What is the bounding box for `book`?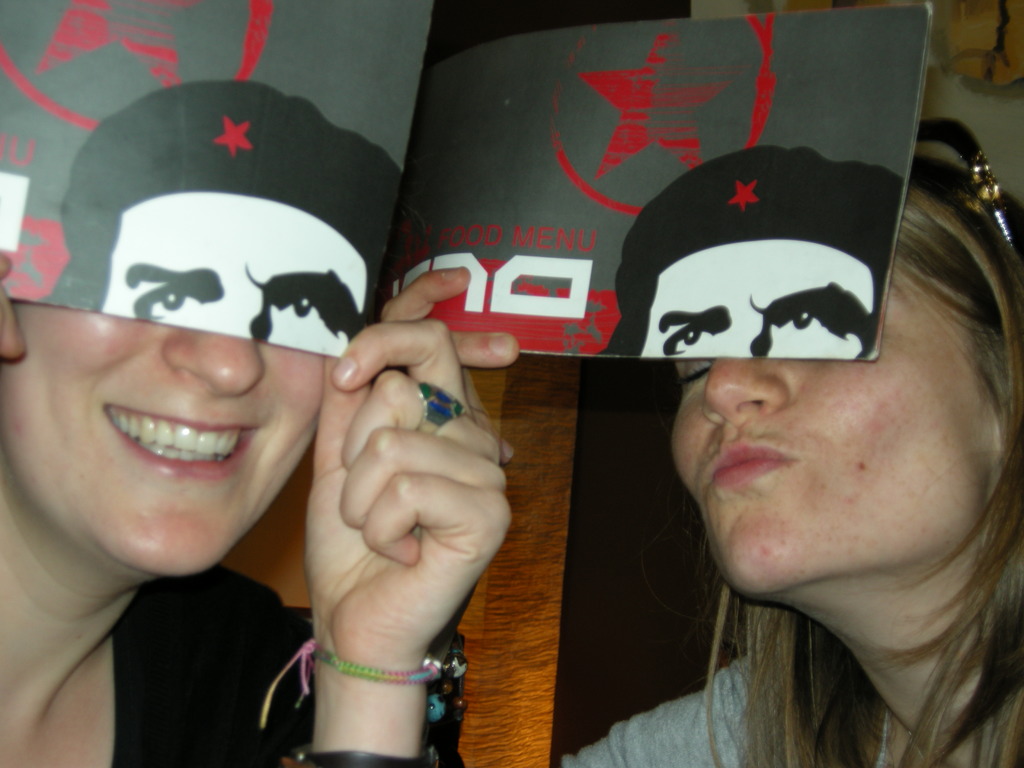
select_region(0, 0, 935, 365).
